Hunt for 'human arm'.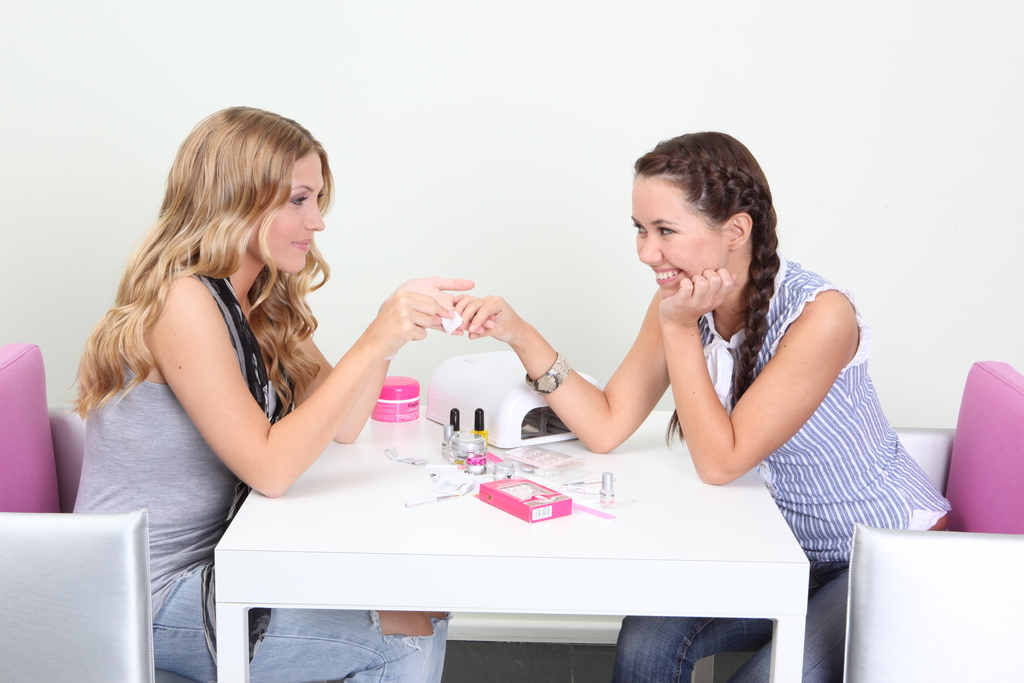
Hunted down at 285, 268, 472, 445.
